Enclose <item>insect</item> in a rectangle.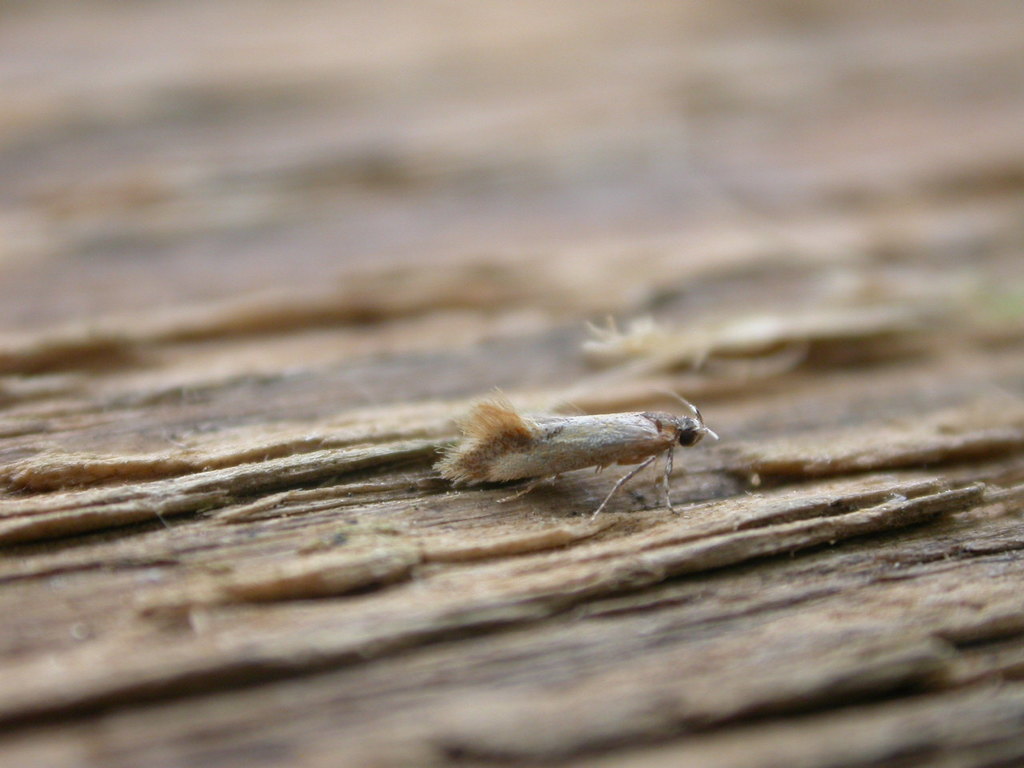
l=430, t=386, r=726, b=523.
